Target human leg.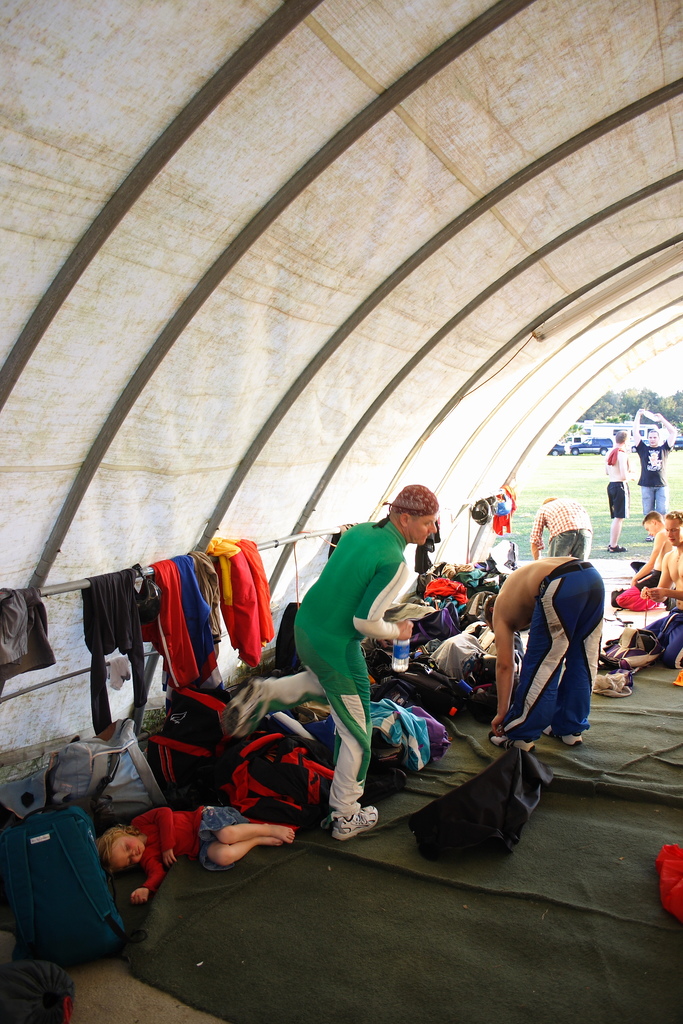
Target region: bbox=(203, 799, 292, 864).
